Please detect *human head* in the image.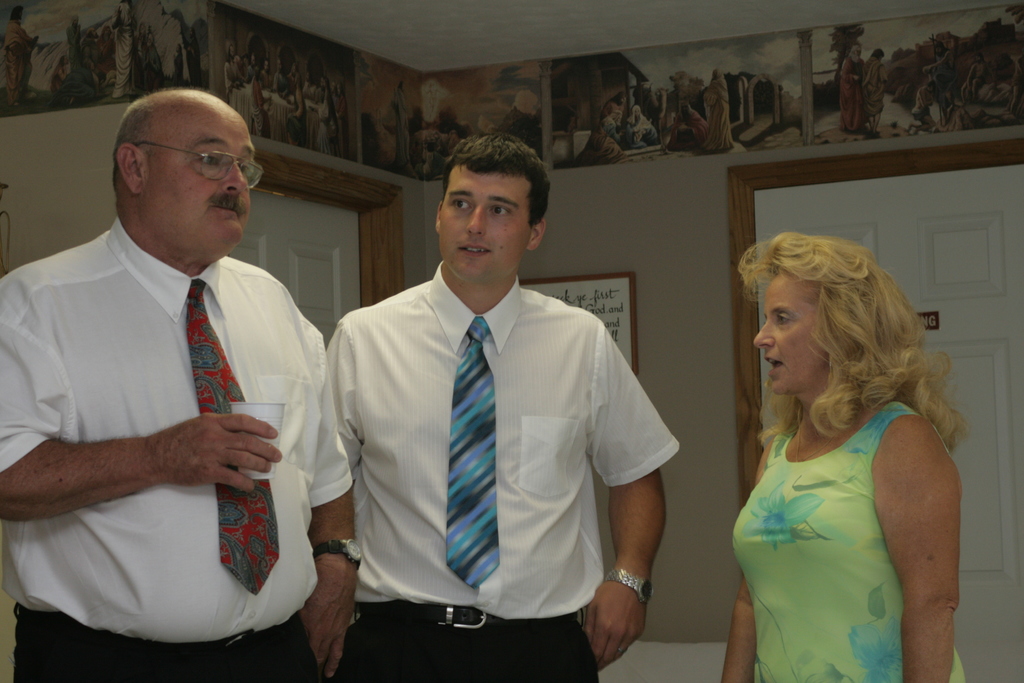
box(110, 86, 269, 278).
